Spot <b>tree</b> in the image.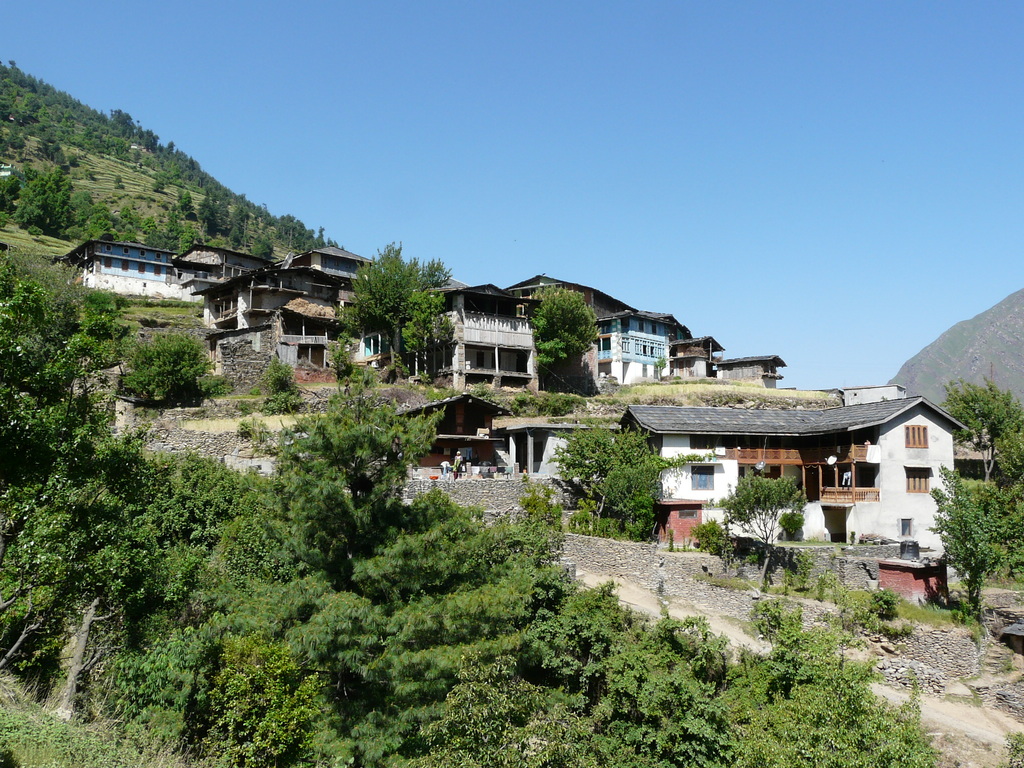
<b>tree</b> found at 22,170,130,236.
